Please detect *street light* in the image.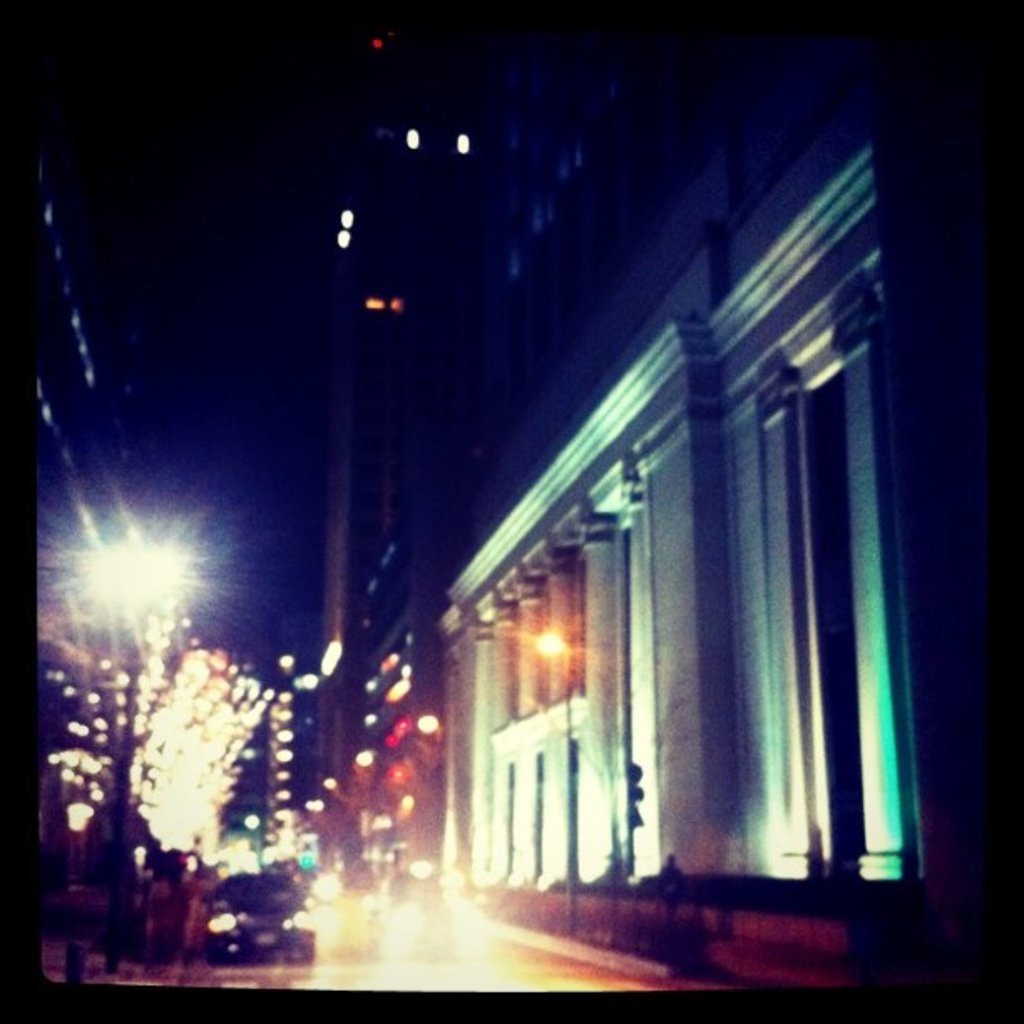
525,634,577,940.
